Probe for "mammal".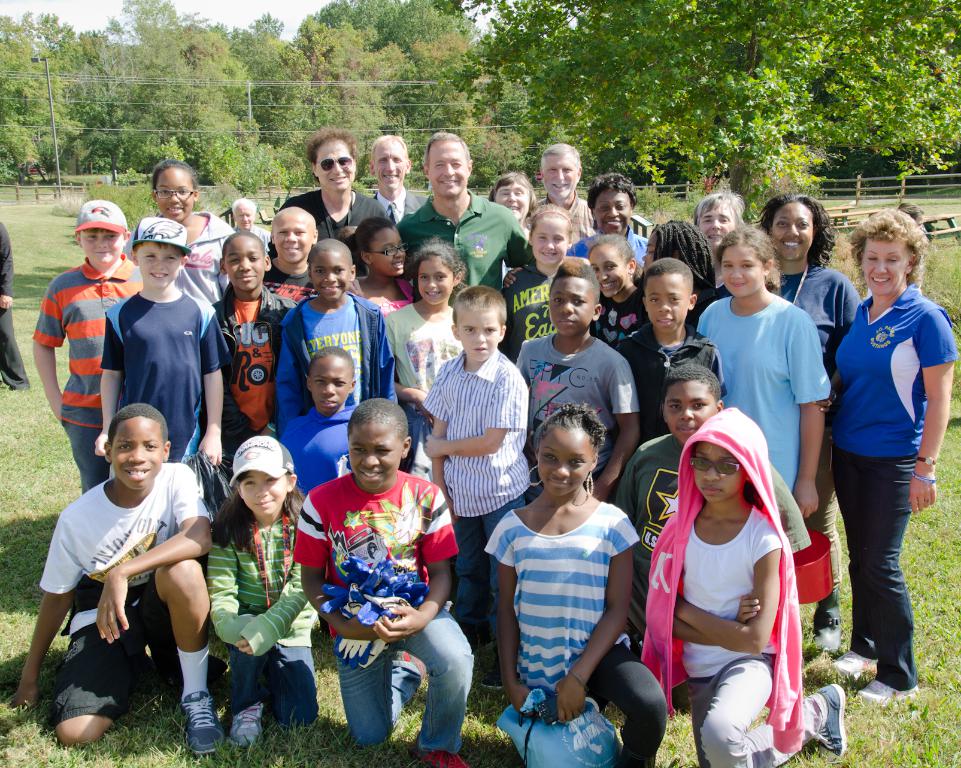
Probe result: (94, 217, 231, 489).
